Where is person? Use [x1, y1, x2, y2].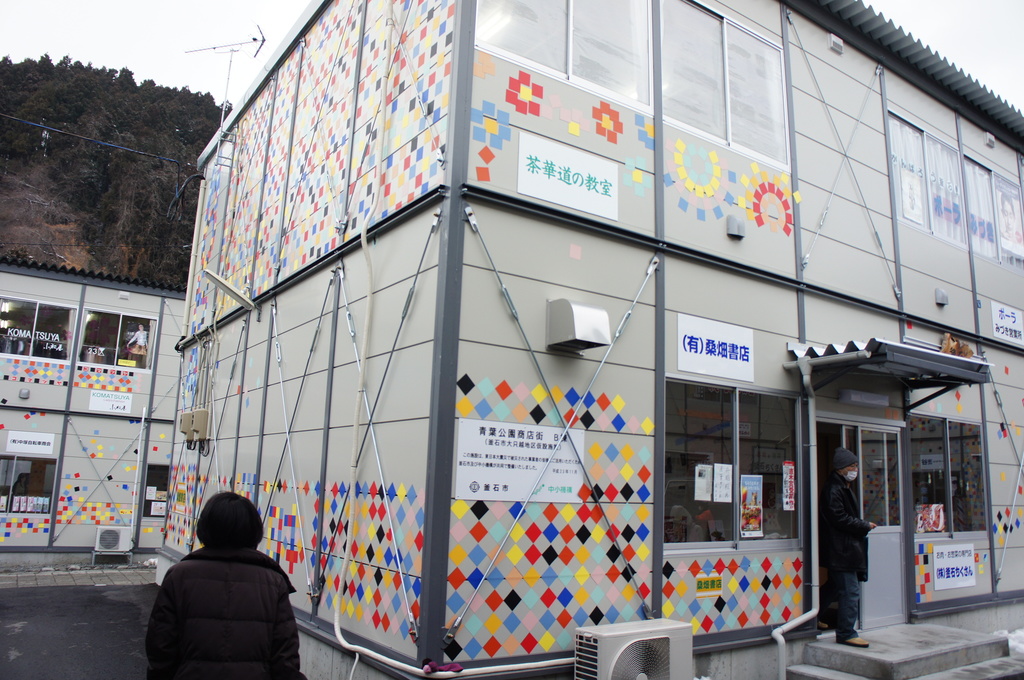
[1000, 193, 1023, 246].
